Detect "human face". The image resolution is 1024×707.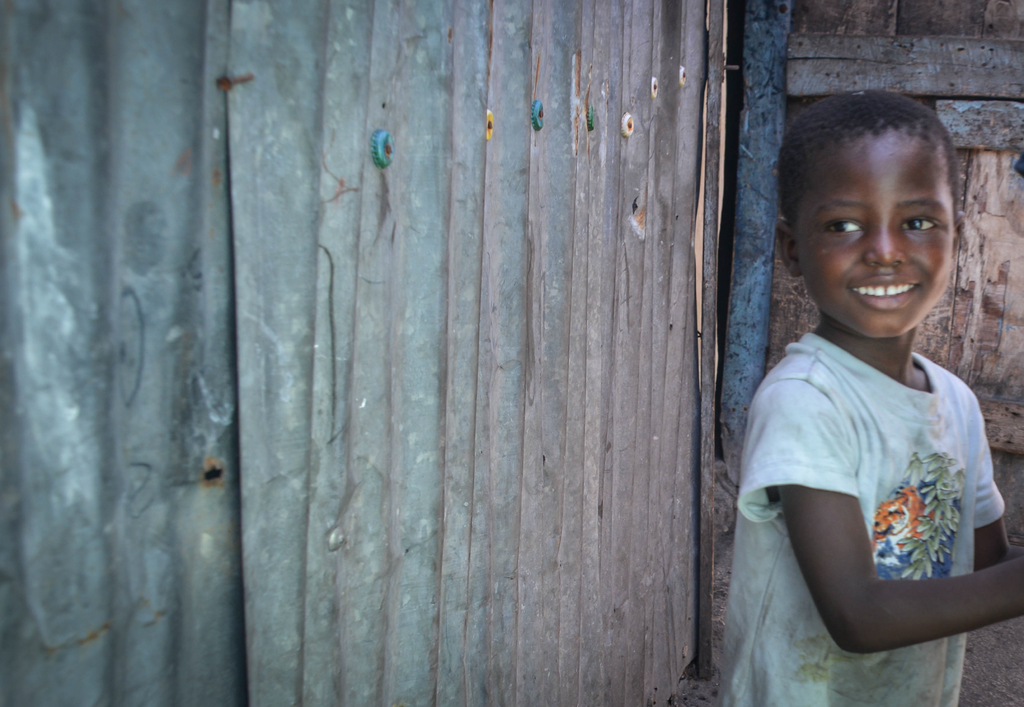
rect(797, 140, 951, 332).
